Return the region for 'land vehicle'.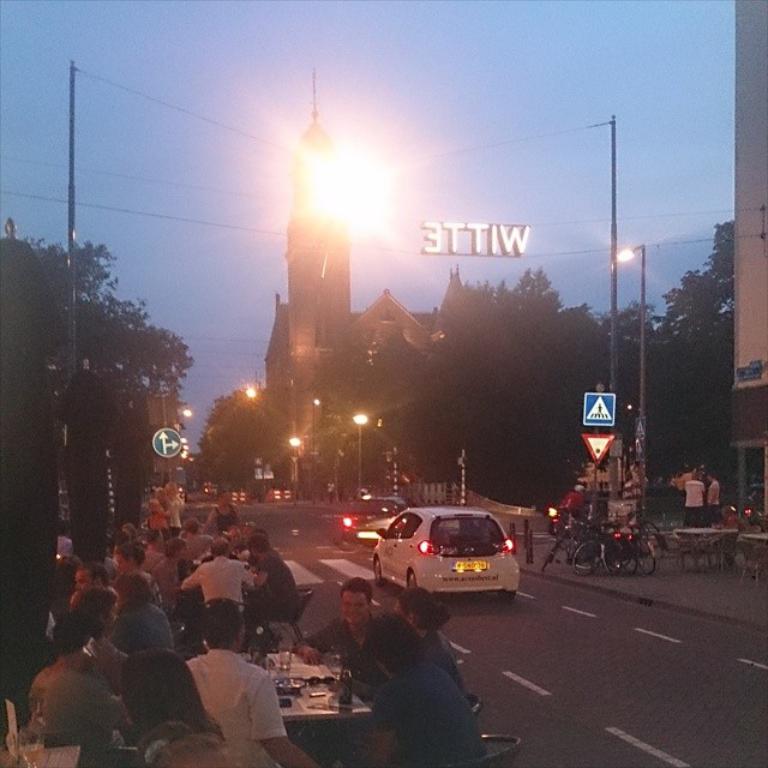
locate(370, 503, 536, 611).
